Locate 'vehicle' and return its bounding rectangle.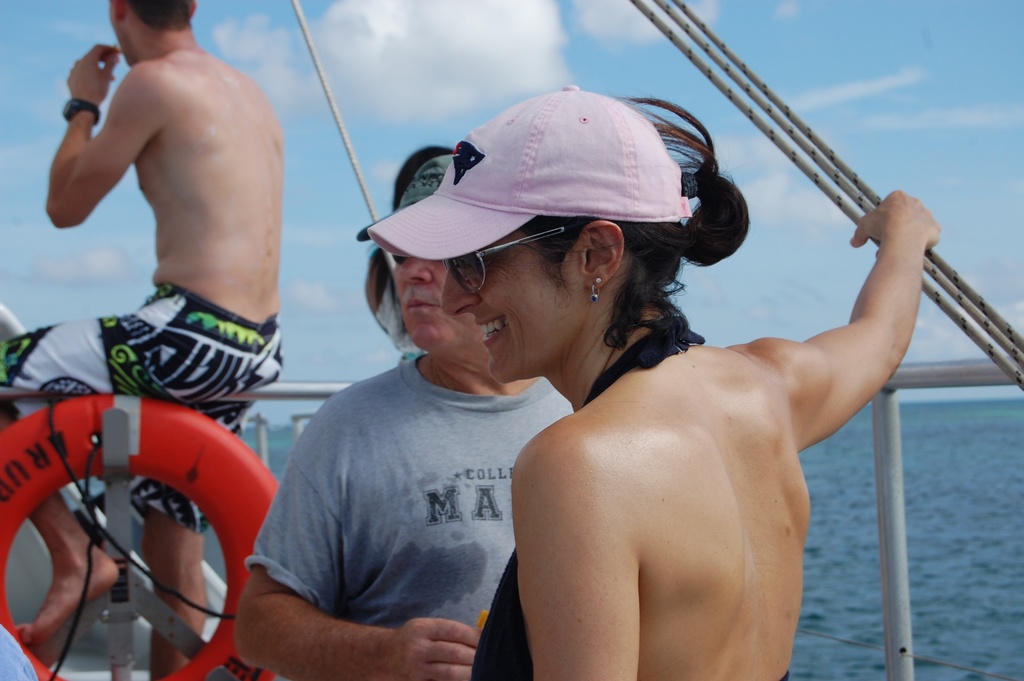
<bbox>0, 0, 1023, 680</bbox>.
